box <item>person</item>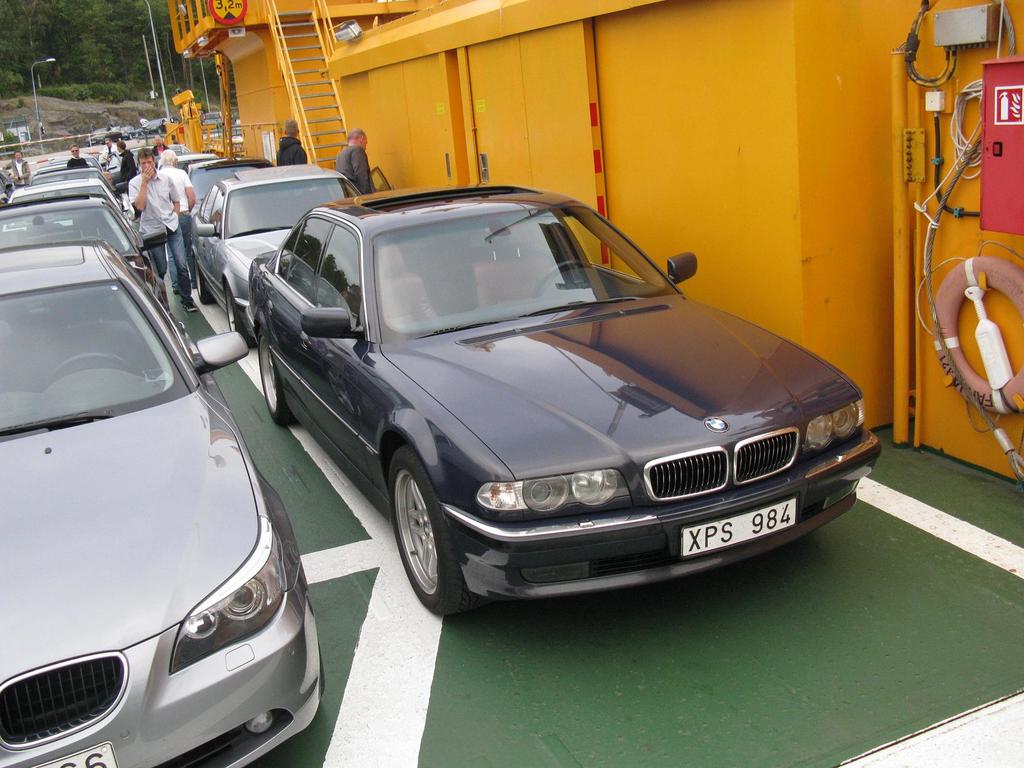
<bbox>117, 140, 138, 184</bbox>
